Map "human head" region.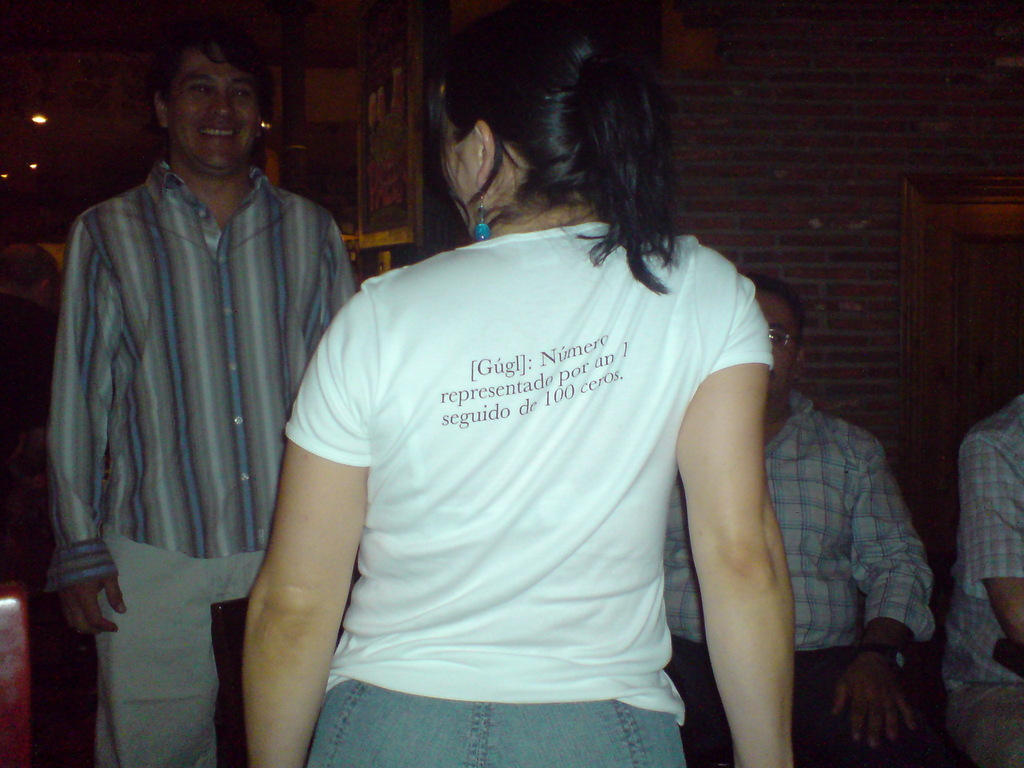
Mapped to (left=437, top=4, right=651, bottom=236).
